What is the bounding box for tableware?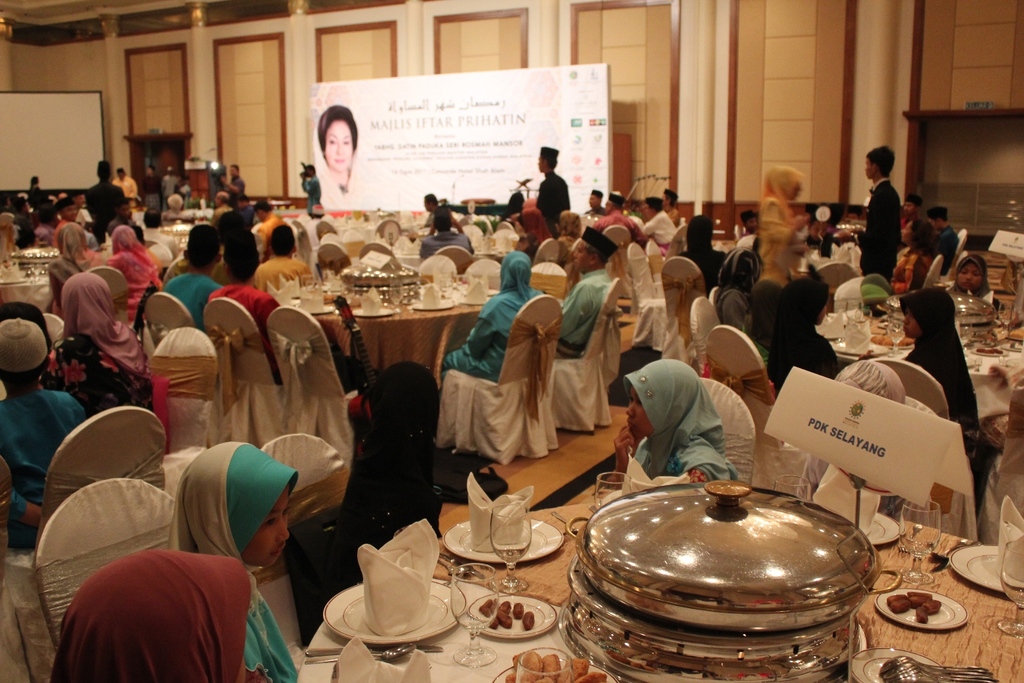
(x1=302, y1=642, x2=414, y2=665).
